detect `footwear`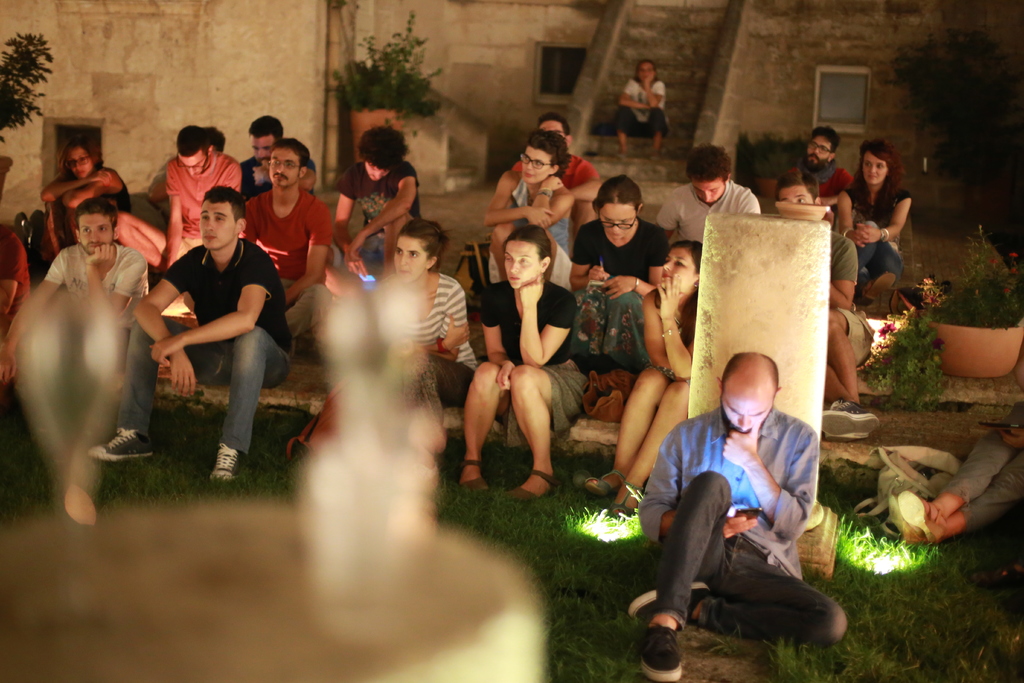
Rect(630, 577, 709, 620)
